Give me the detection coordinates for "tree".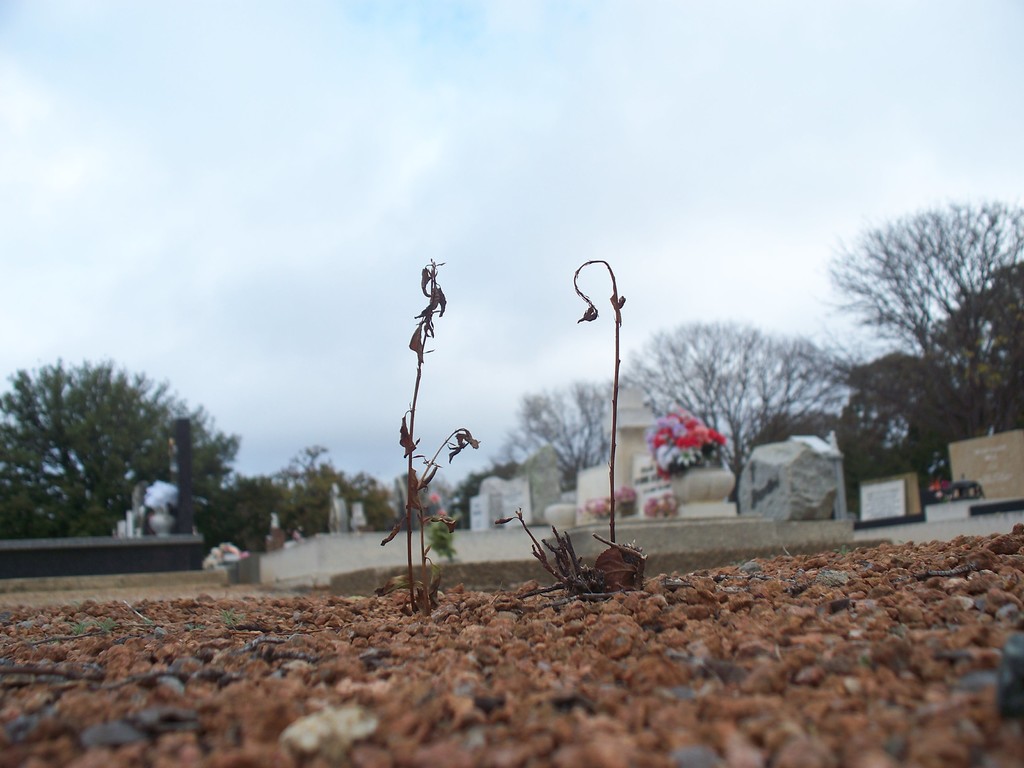
select_region(493, 379, 619, 494).
